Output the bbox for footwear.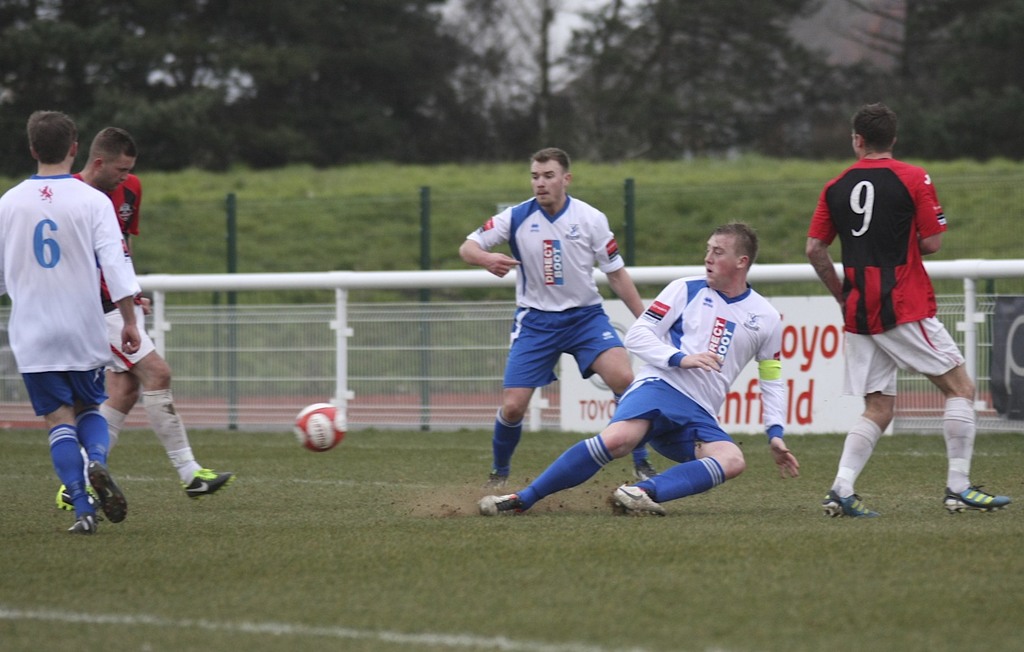
detection(68, 515, 99, 536).
